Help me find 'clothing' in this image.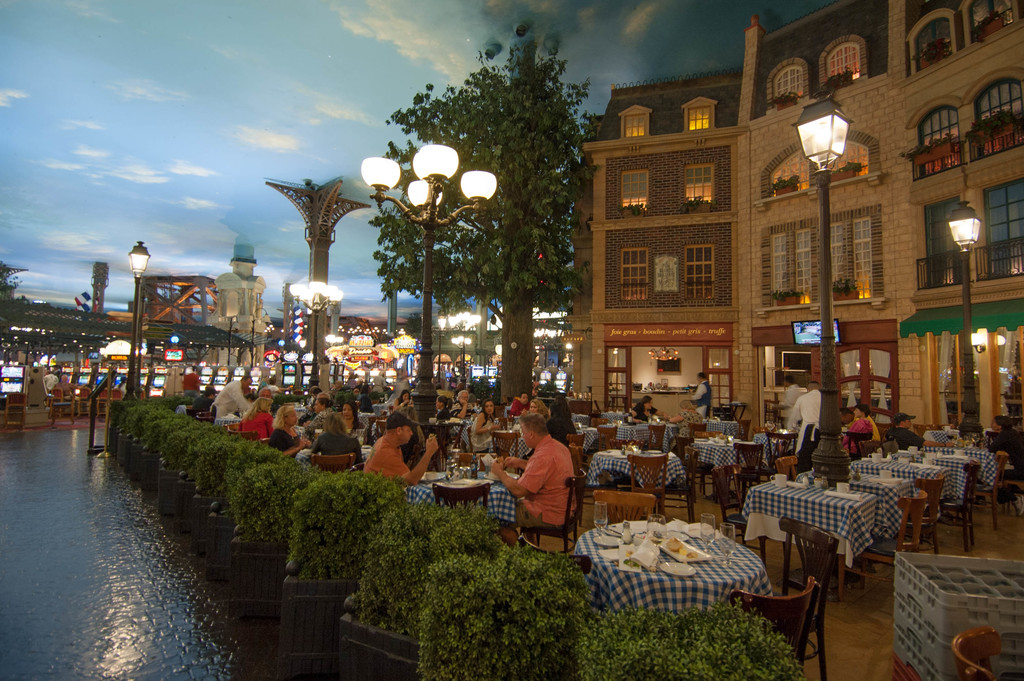
Found it: Rect(628, 404, 660, 425).
